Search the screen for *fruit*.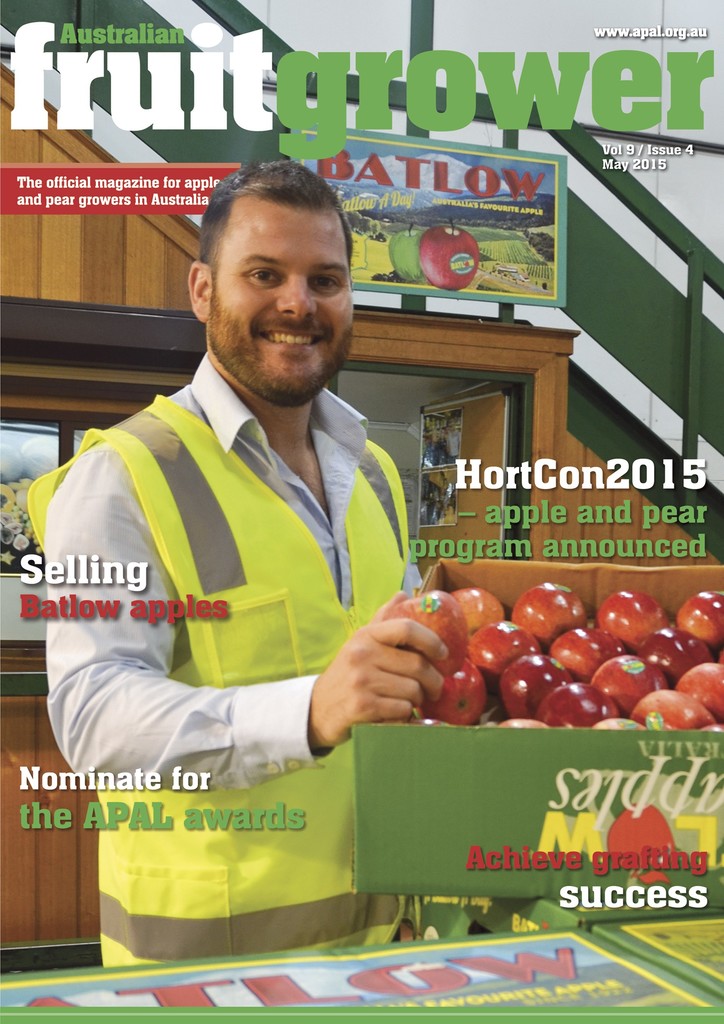
Found at 517 586 606 661.
